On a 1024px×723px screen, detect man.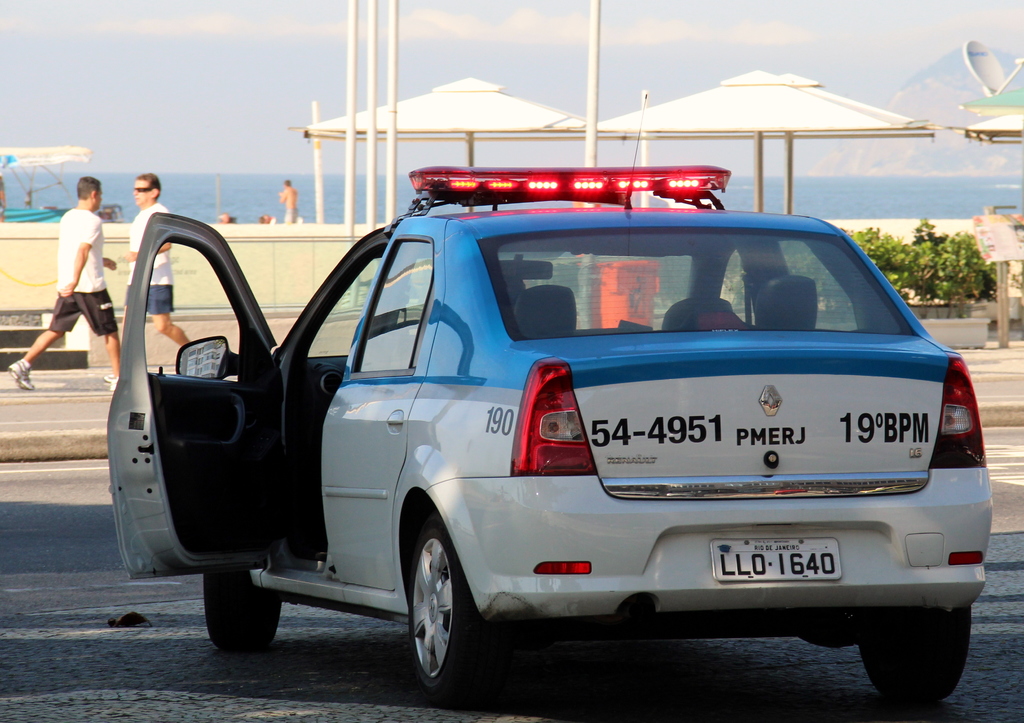
box(117, 168, 197, 351).
